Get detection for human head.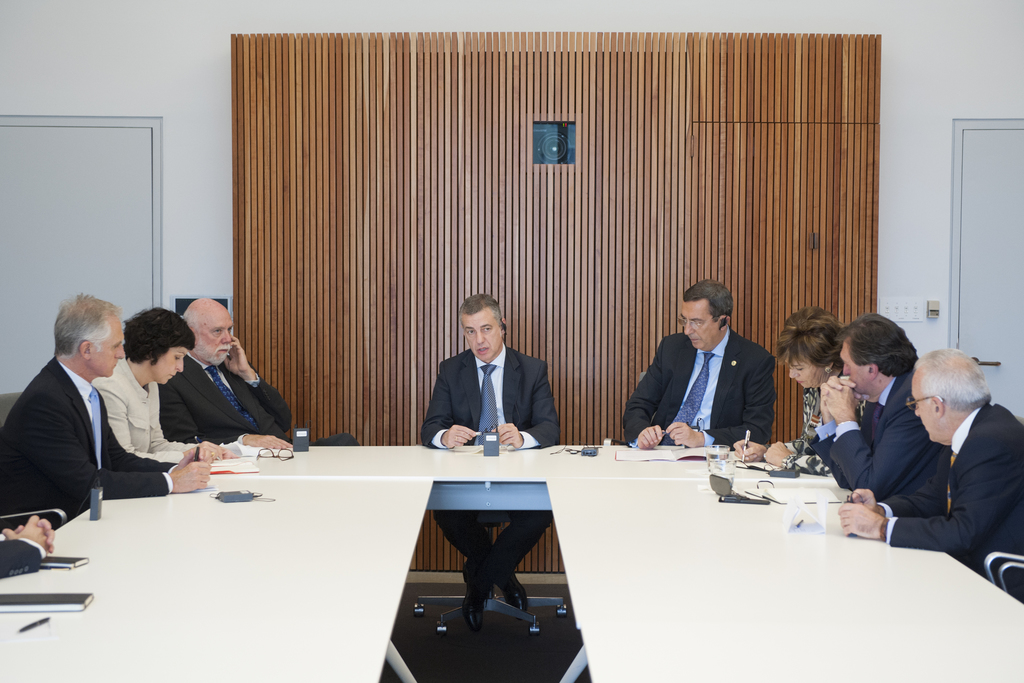
Detection: 458:293:506:362.
